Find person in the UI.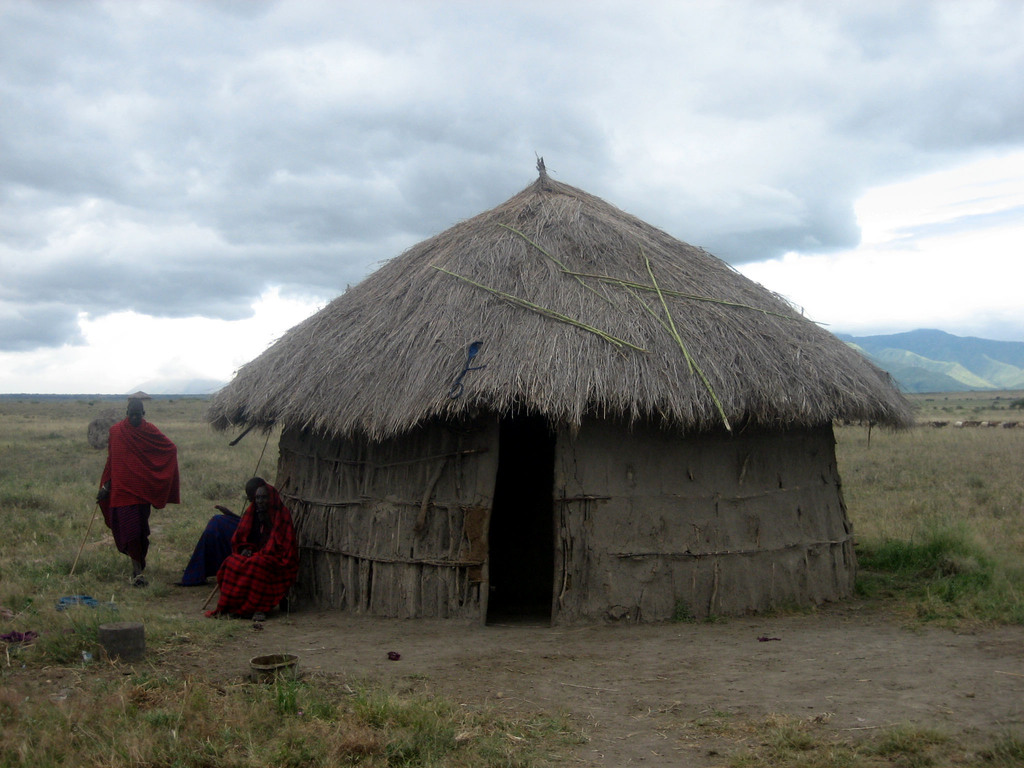
UI element at (202, 483, 289, 616).
